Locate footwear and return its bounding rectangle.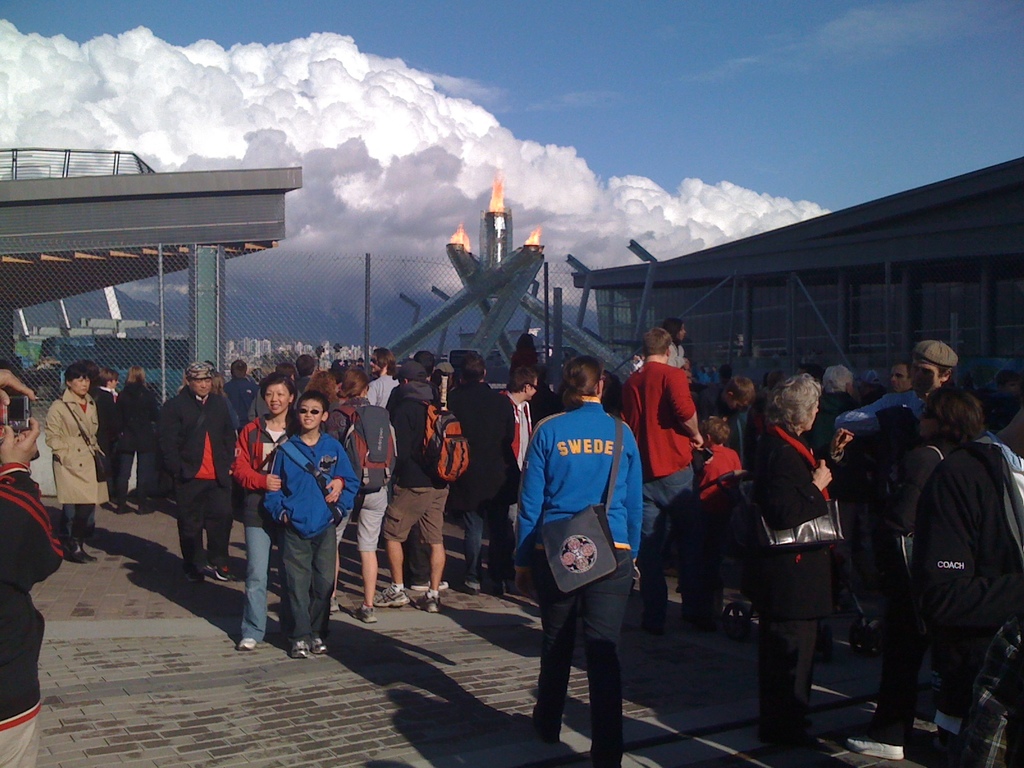
detection(644, 616, 664, 643).
